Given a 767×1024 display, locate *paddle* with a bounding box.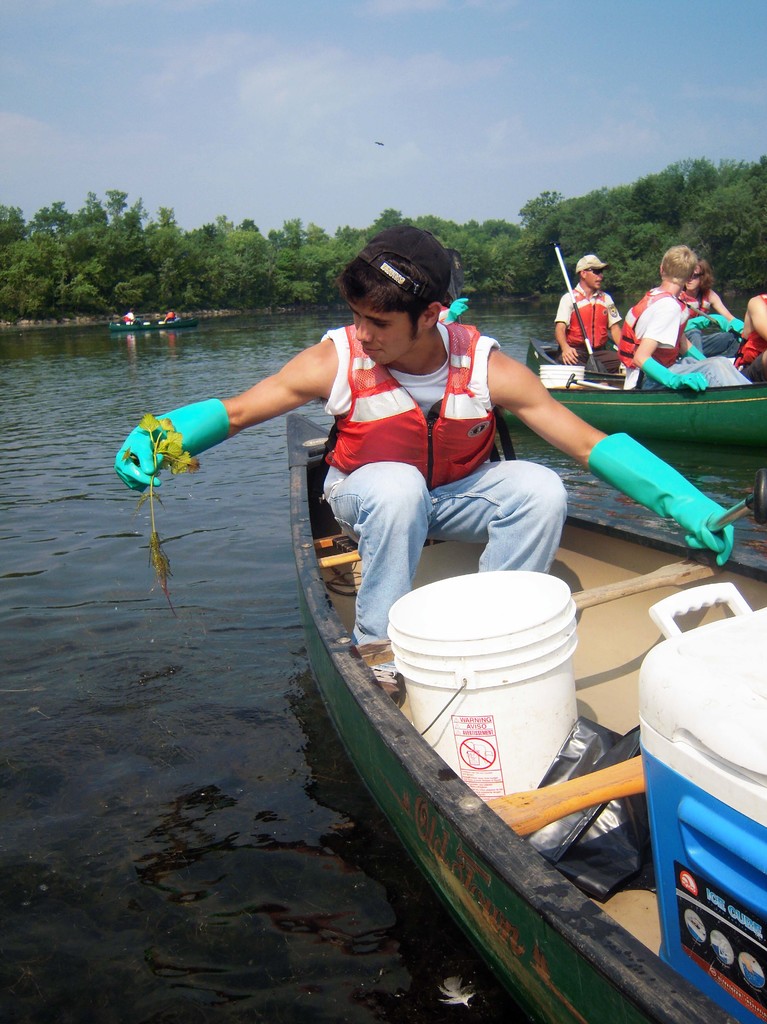
Located: rect(551, 239, 610, 374).
